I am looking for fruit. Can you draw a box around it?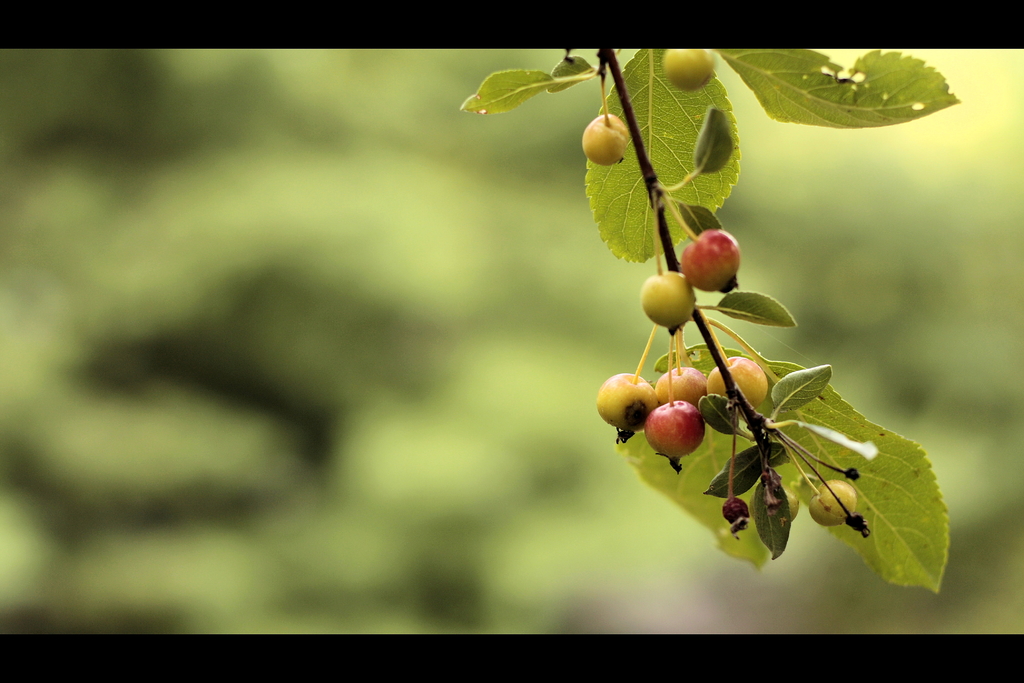
Sure, the bounding box is 681 231 743 292.
